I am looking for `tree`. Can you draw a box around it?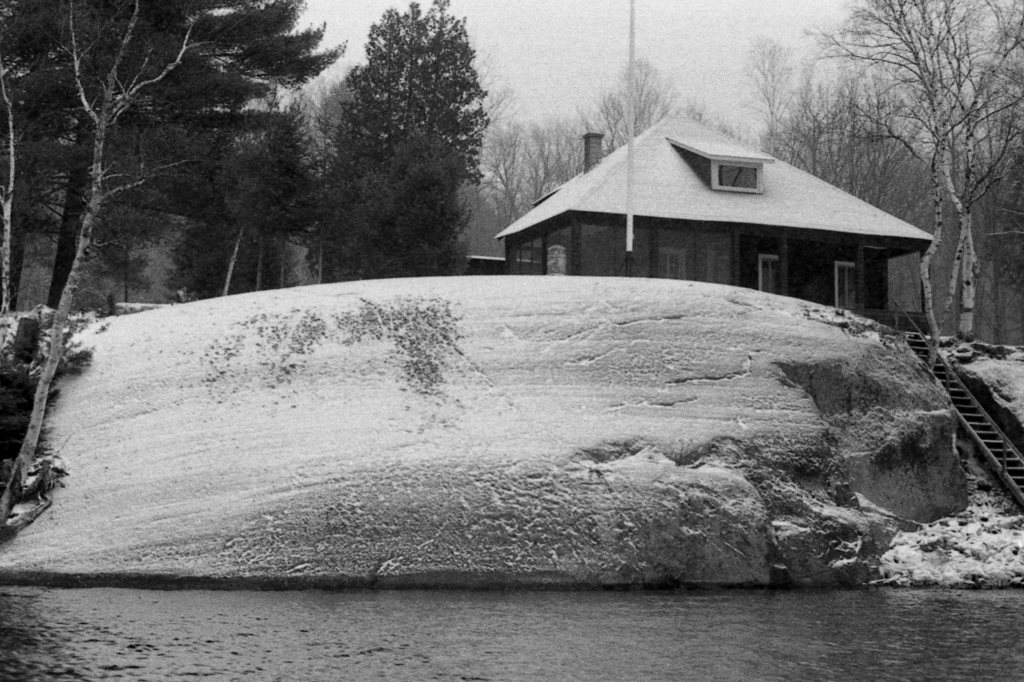
Sure, the bounding box is [x1=35, y1=0, x2=271, y2=311].
